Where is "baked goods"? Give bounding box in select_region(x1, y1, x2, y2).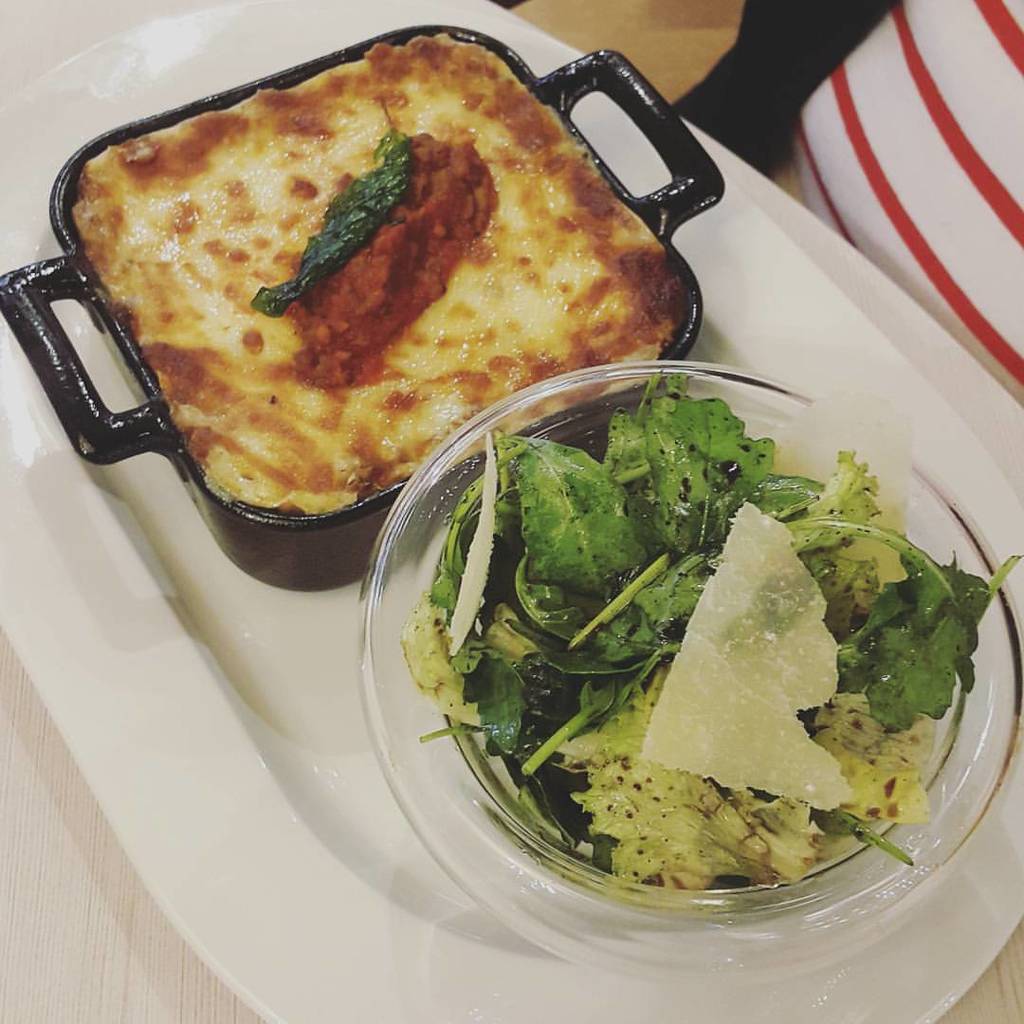
select_region(76, 44, 678, 521).
